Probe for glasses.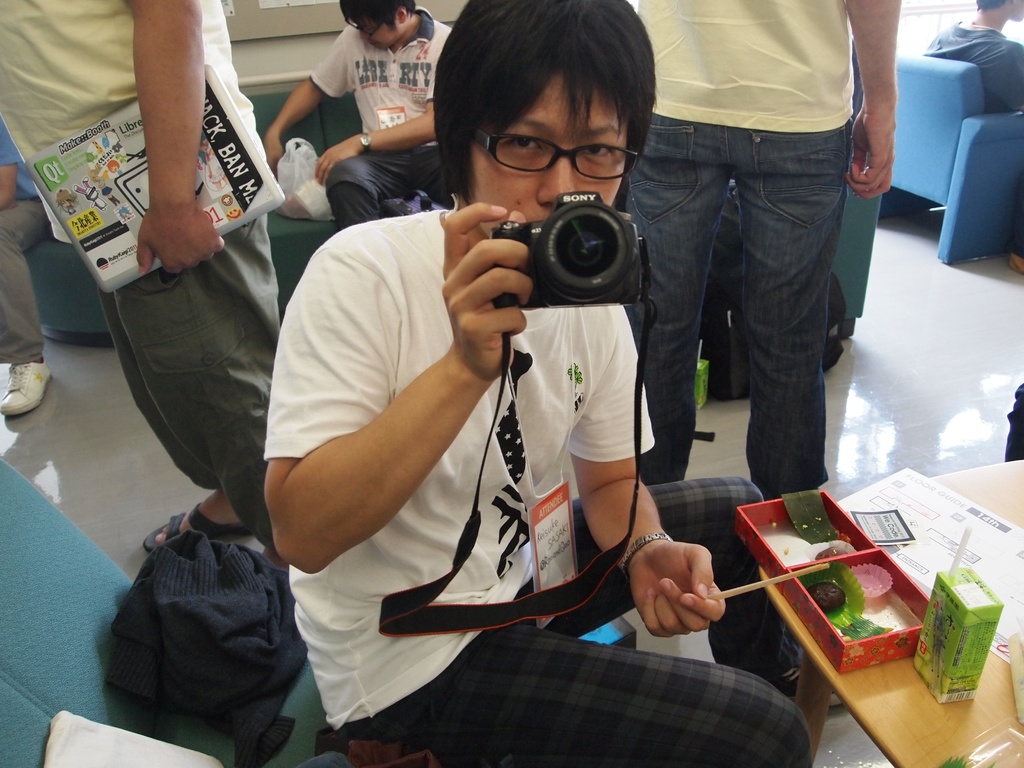
Probe result: locate(470, 124, 642, 182).
